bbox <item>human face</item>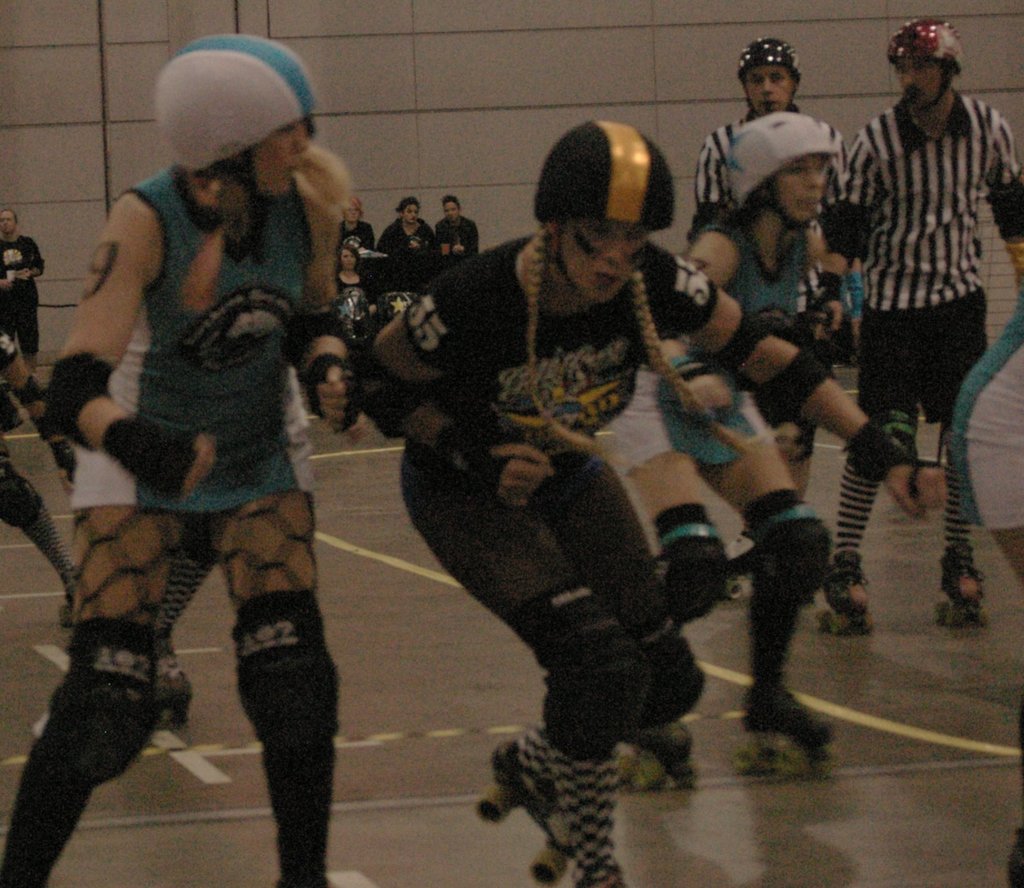
x1=743 y1=64 x2=797 y2=114
